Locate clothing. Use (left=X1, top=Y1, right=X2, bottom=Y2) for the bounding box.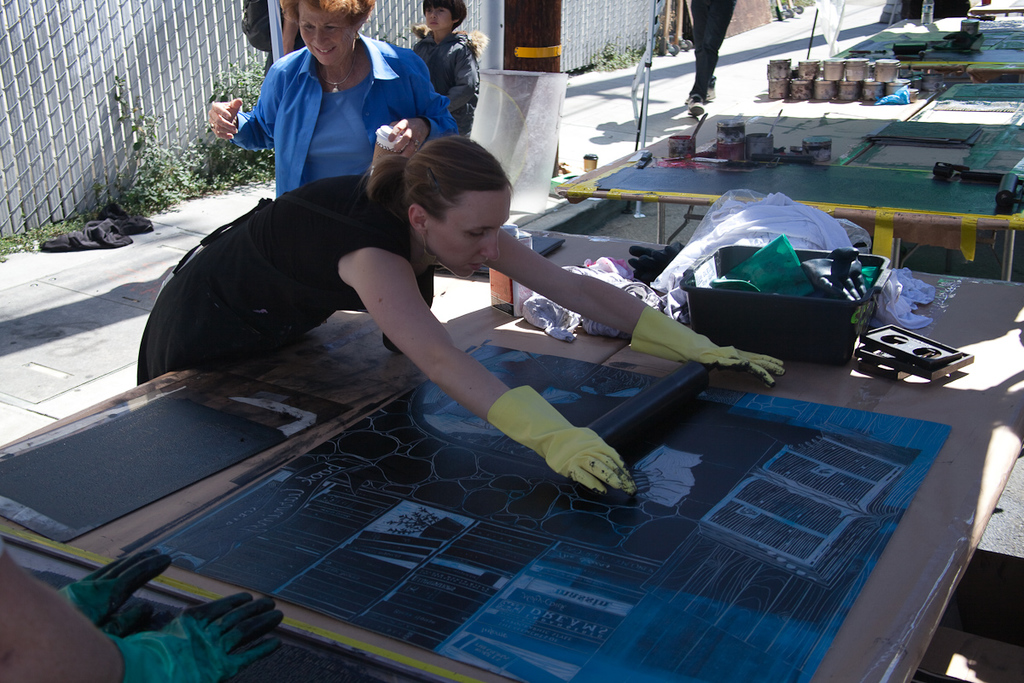
(left=218, top=32, right=445, bottom=185).
